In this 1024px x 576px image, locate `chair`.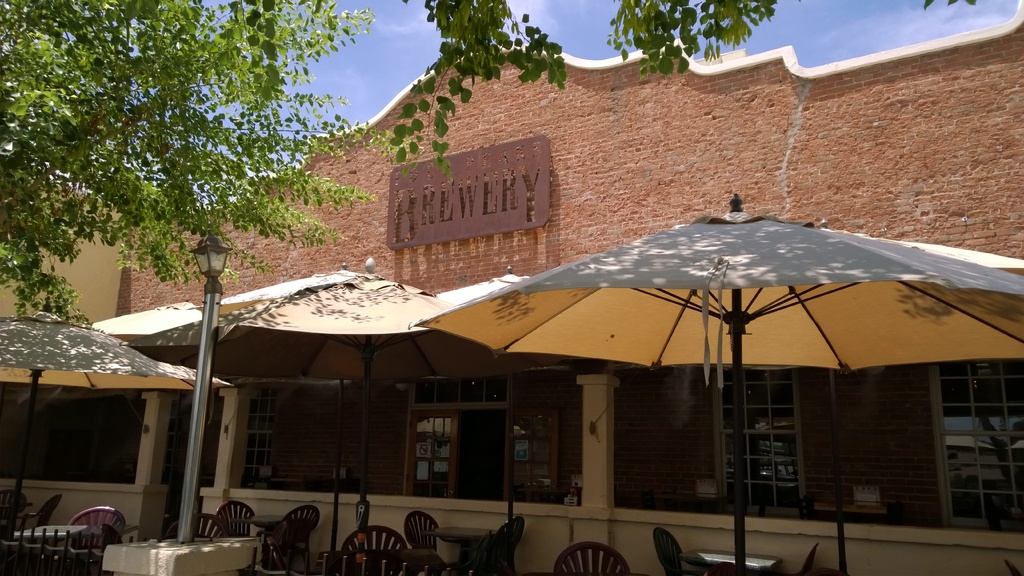
Bounding box: {"left": 338, "top": 525, "right": 403, "bottom": 550}.
